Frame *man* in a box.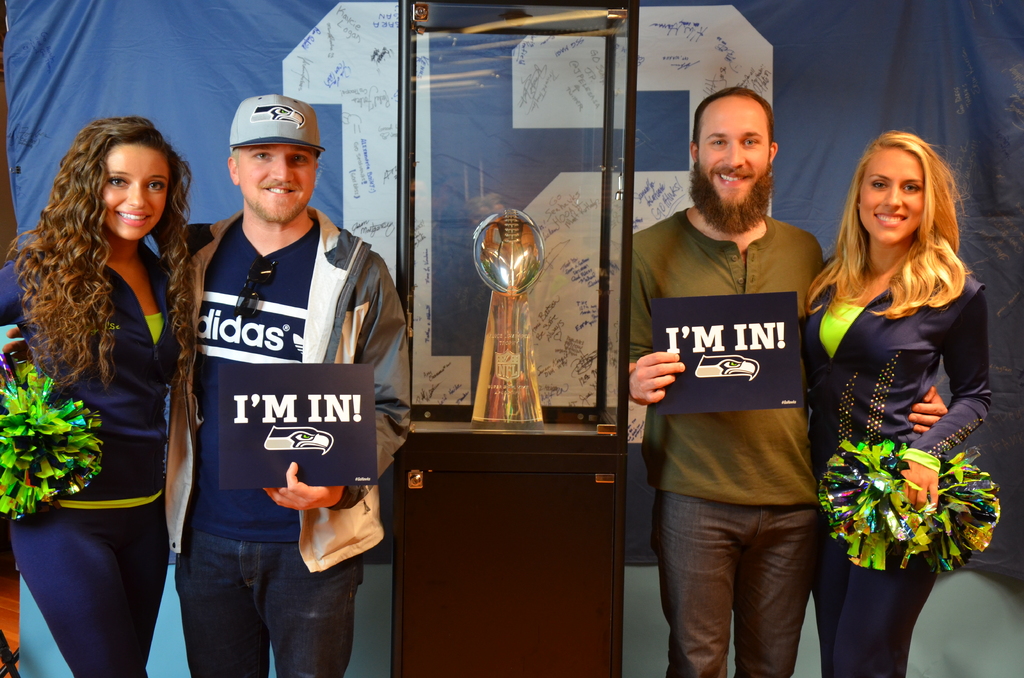
bbox=(4, 95, 413, 677).
